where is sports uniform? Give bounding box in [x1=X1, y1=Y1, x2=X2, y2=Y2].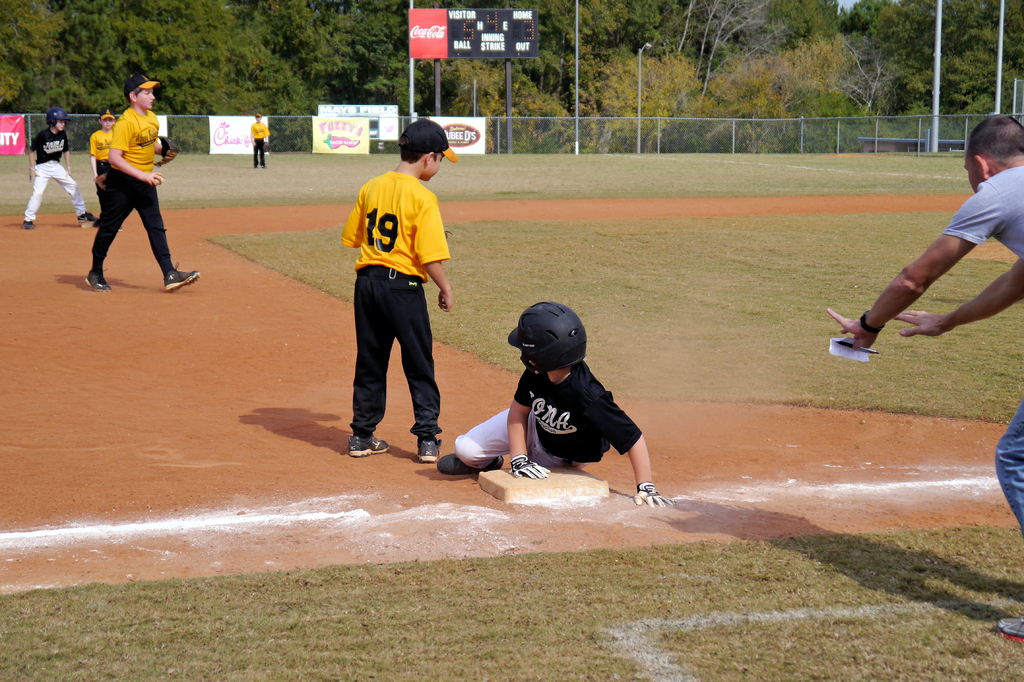
[x1=438, y1=302, x2=676, y2=504].
